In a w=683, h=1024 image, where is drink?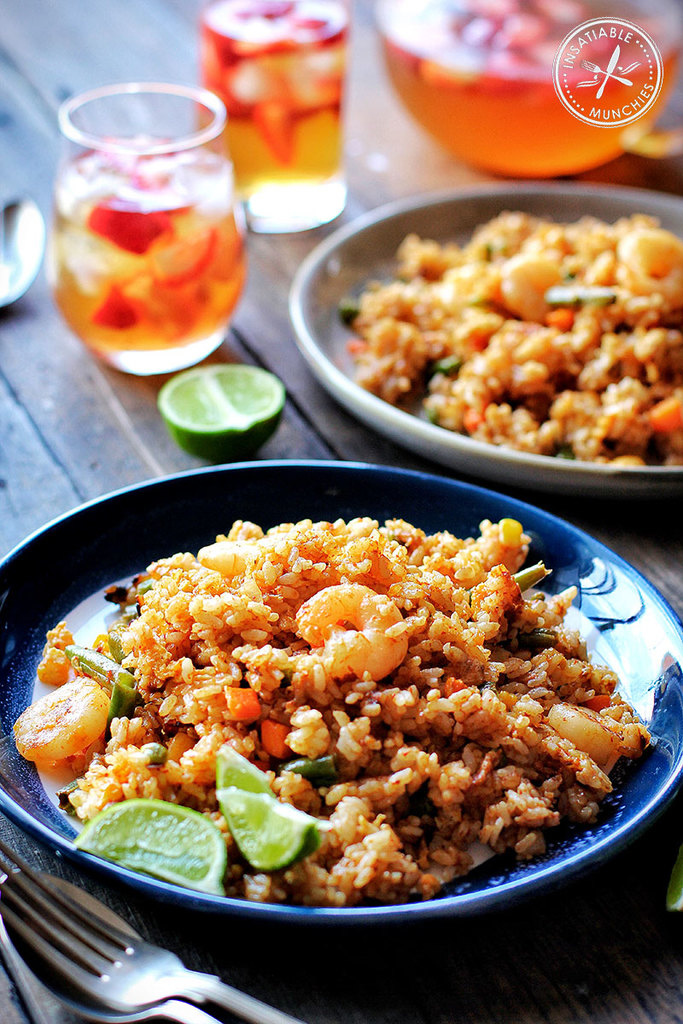
BBox(214, 0, 372, 212).
